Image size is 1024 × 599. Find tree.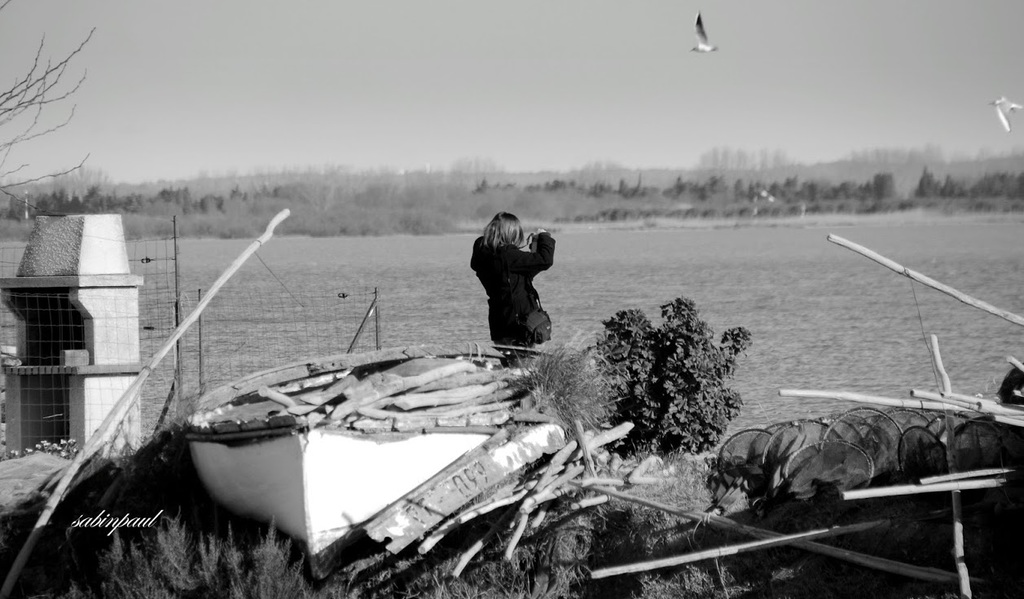
[585,291,787,465].
